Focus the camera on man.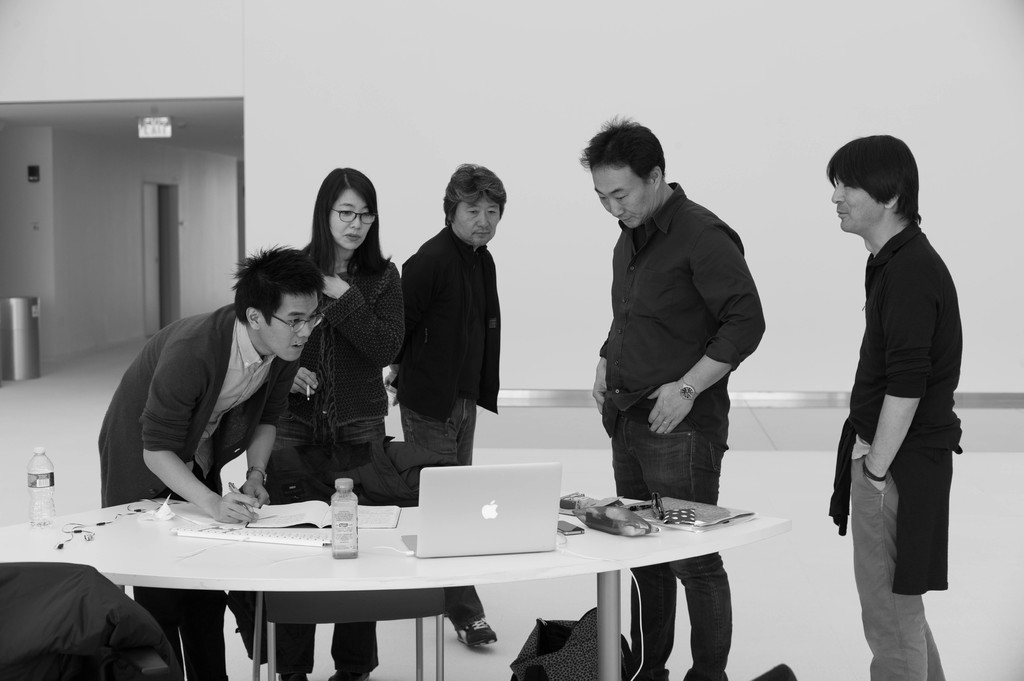
Focus region: 577,119,766,680.
